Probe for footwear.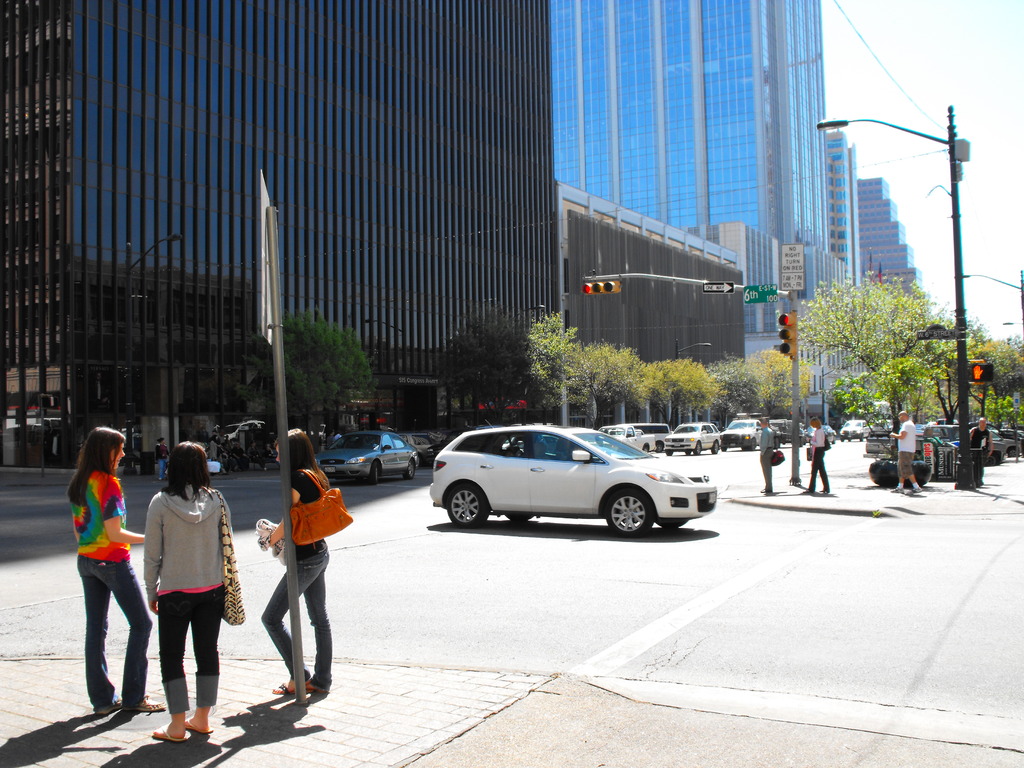
Probe result: bbox(129, 696, 161, 713).
